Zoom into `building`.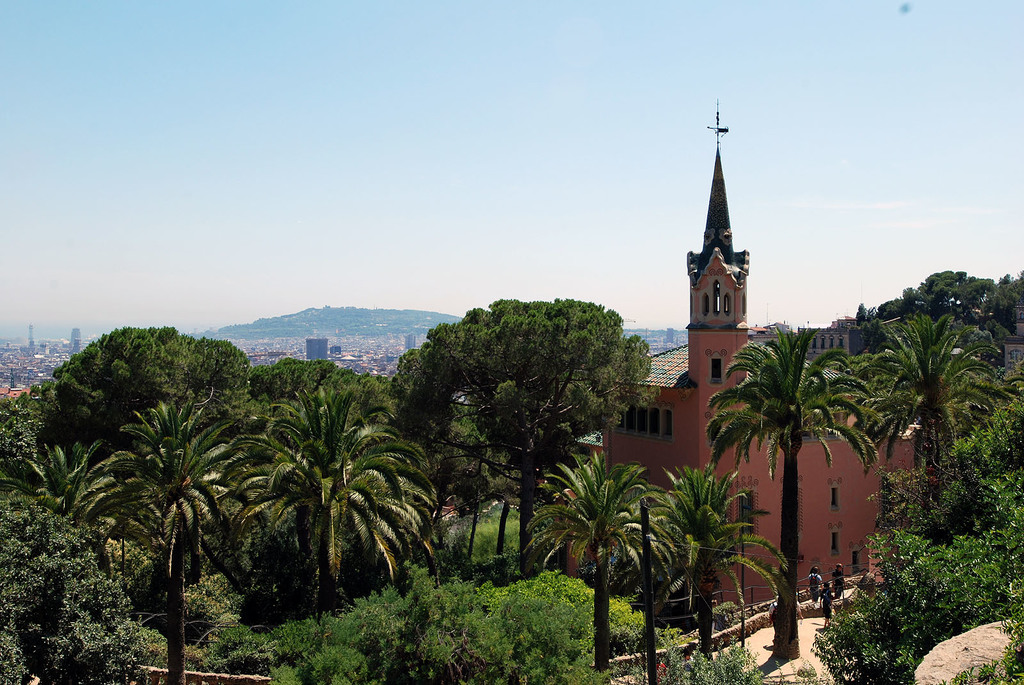
Zoom target: select_region(547, 100, 1023, 619).
